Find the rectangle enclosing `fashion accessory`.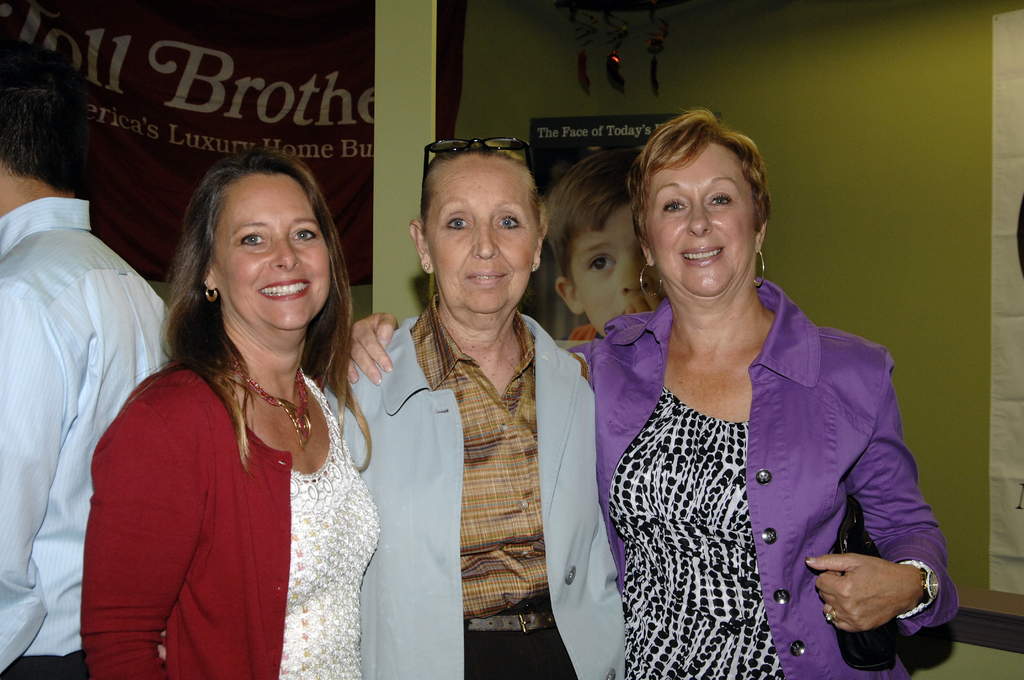
(752, 247, 768, 290).
